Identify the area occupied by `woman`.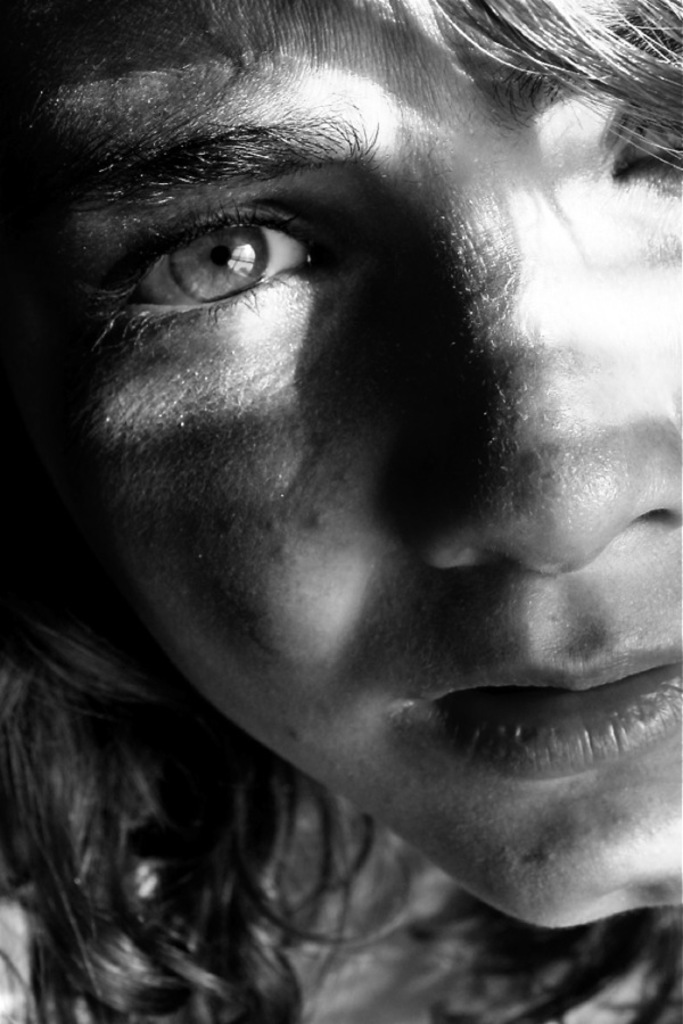
Area: box=[0, 0, 682, 1015].
